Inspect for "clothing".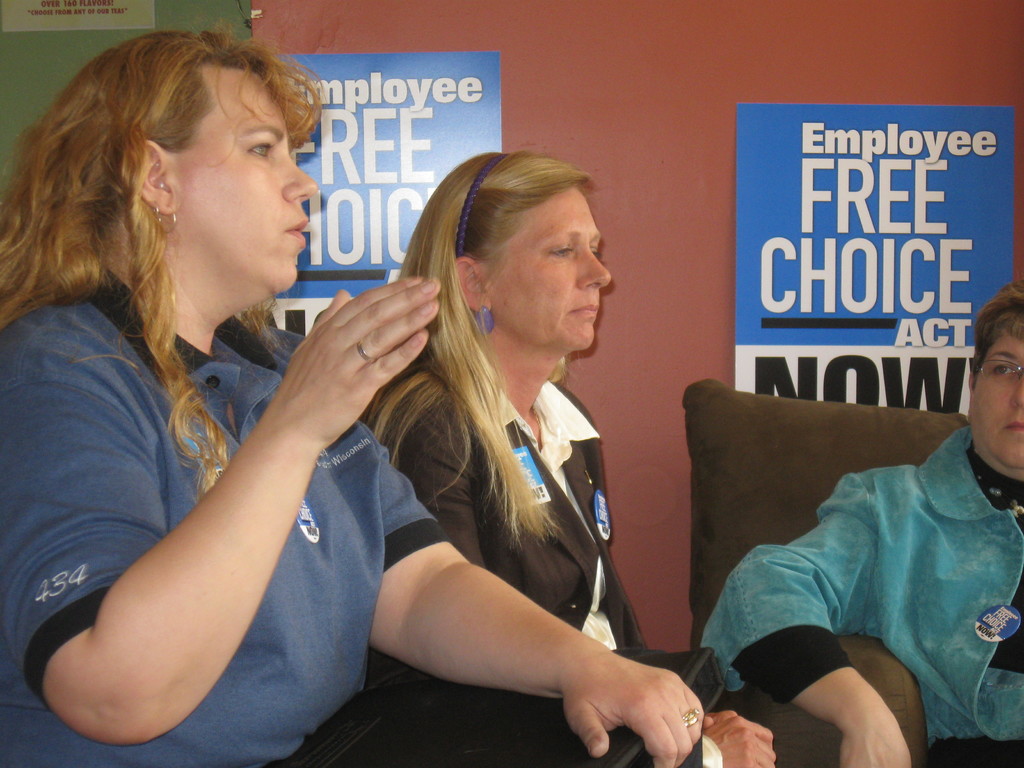
Inspection: (left=0, top=273, right=444, bottom=767).
